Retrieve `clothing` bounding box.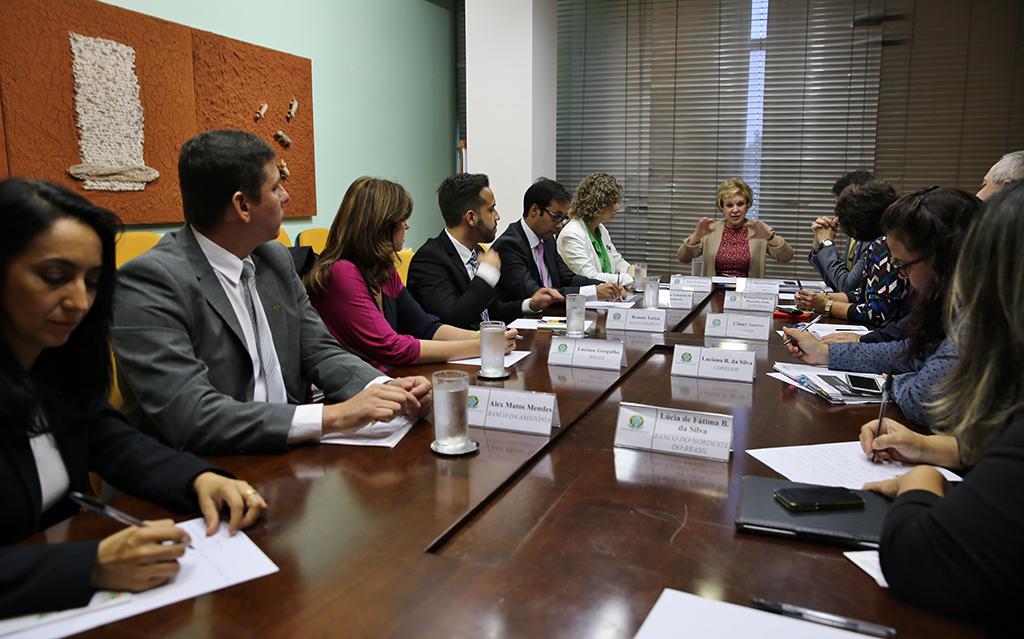
Bounding box: {"left": 497, "top": 209, "right": 609, "bottom": 299}.
